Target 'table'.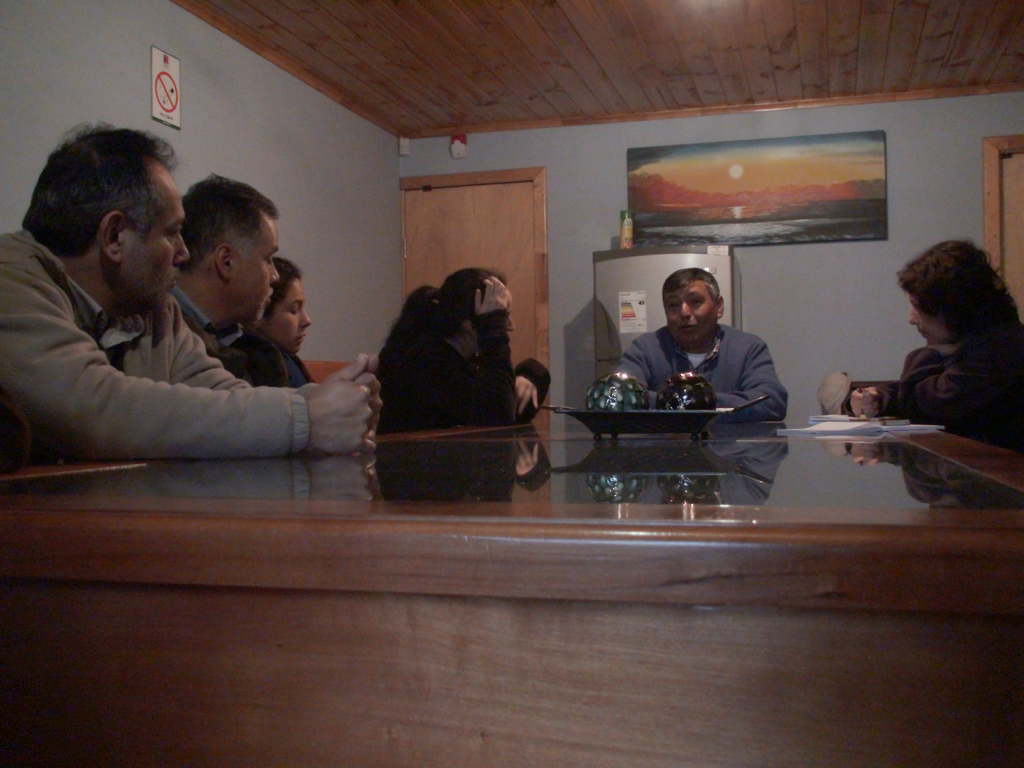
Target region: 1:404:1023:767.
